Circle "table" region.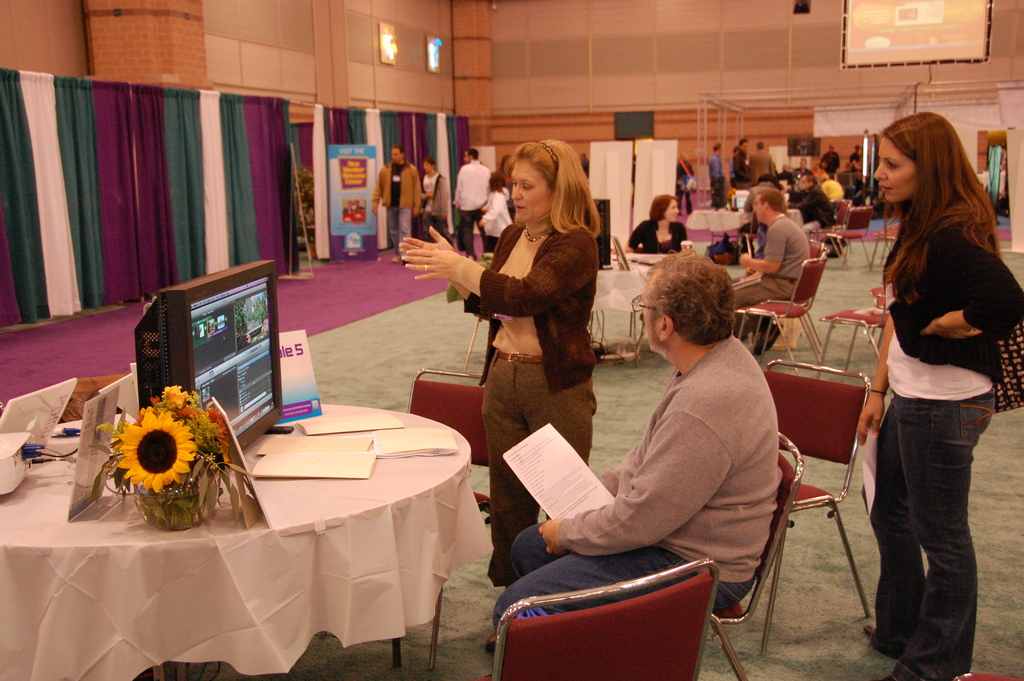
Region: l=0, t=356, r=466, b=668.
